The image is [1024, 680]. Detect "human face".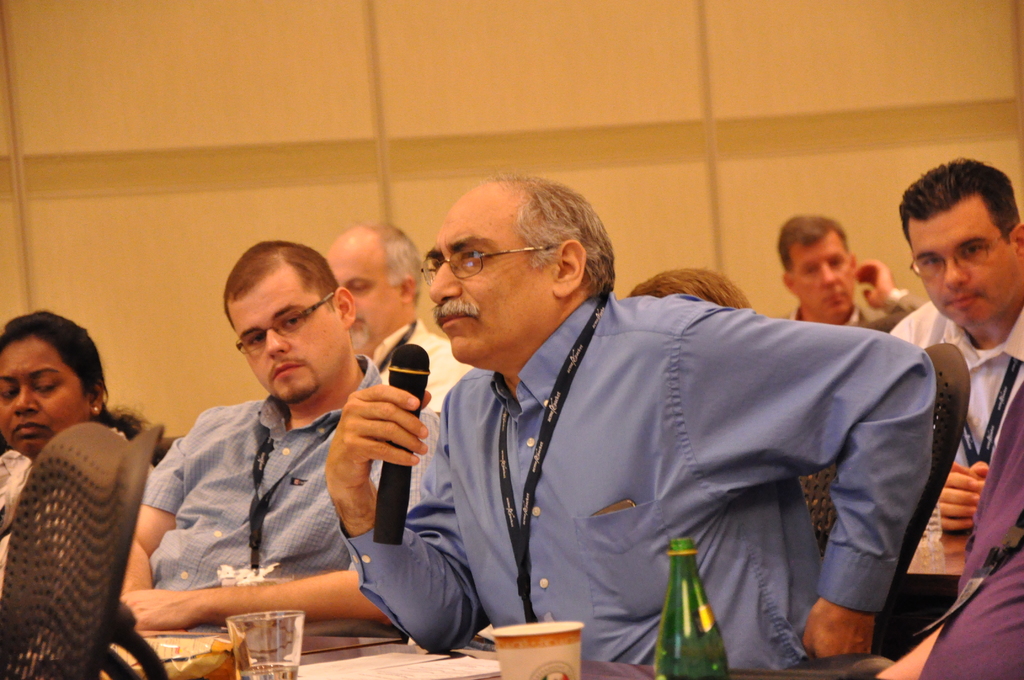
Detection: rect(794, 236, 856, 314).
